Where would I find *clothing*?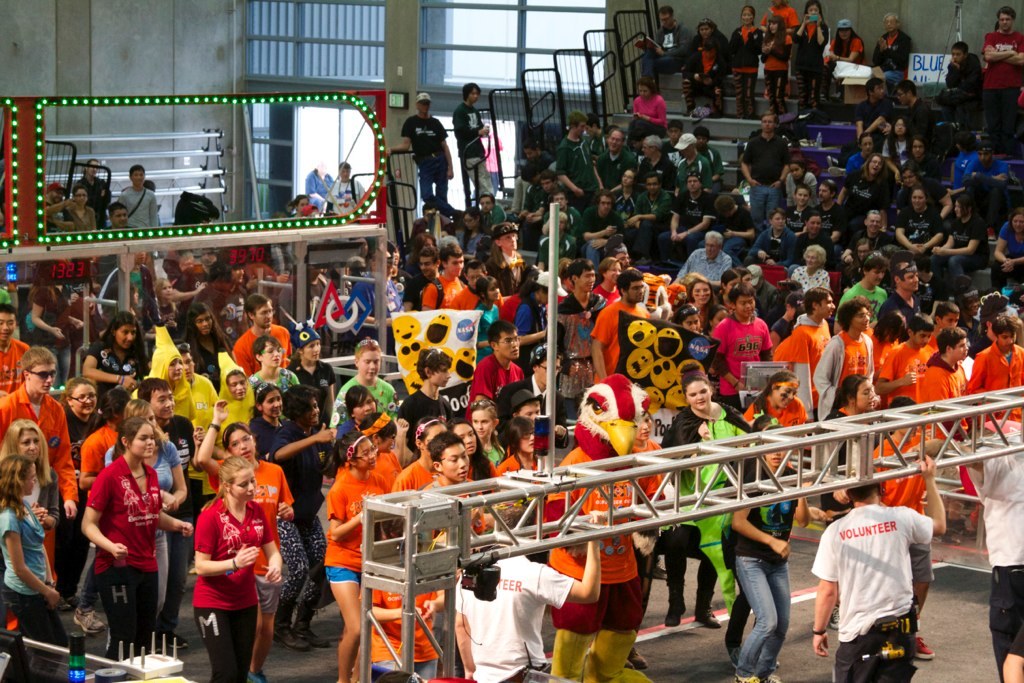
At <bbox>642, 440, 669, 512</bbox>.
